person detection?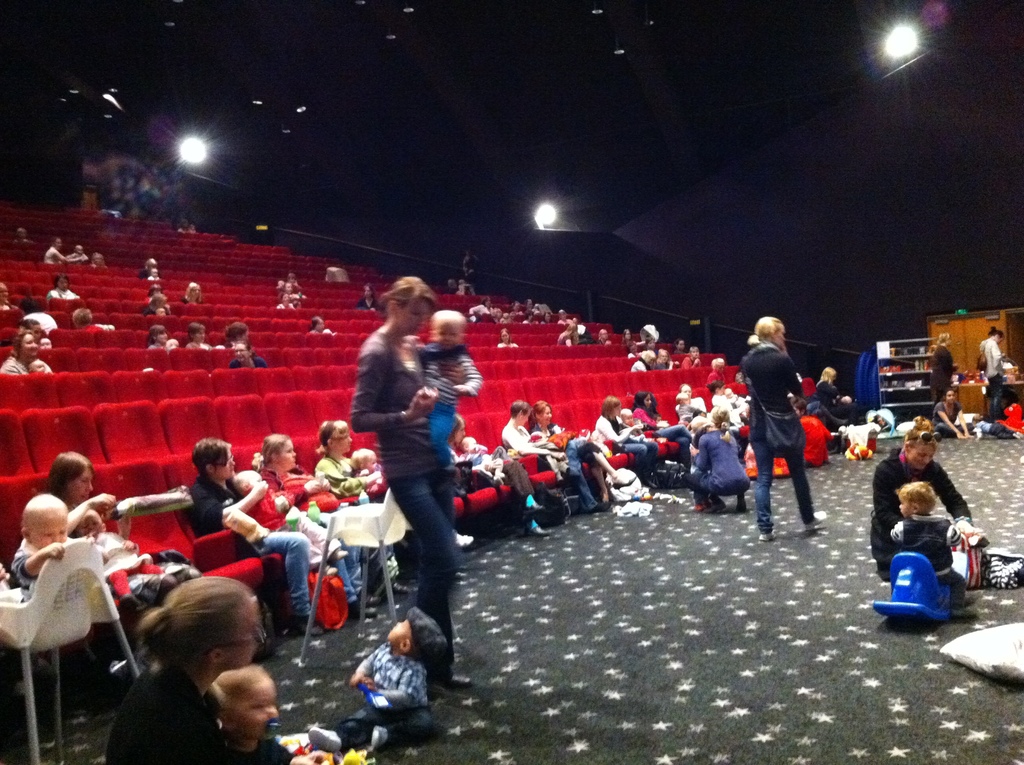
[317, 415, 400, 581]
